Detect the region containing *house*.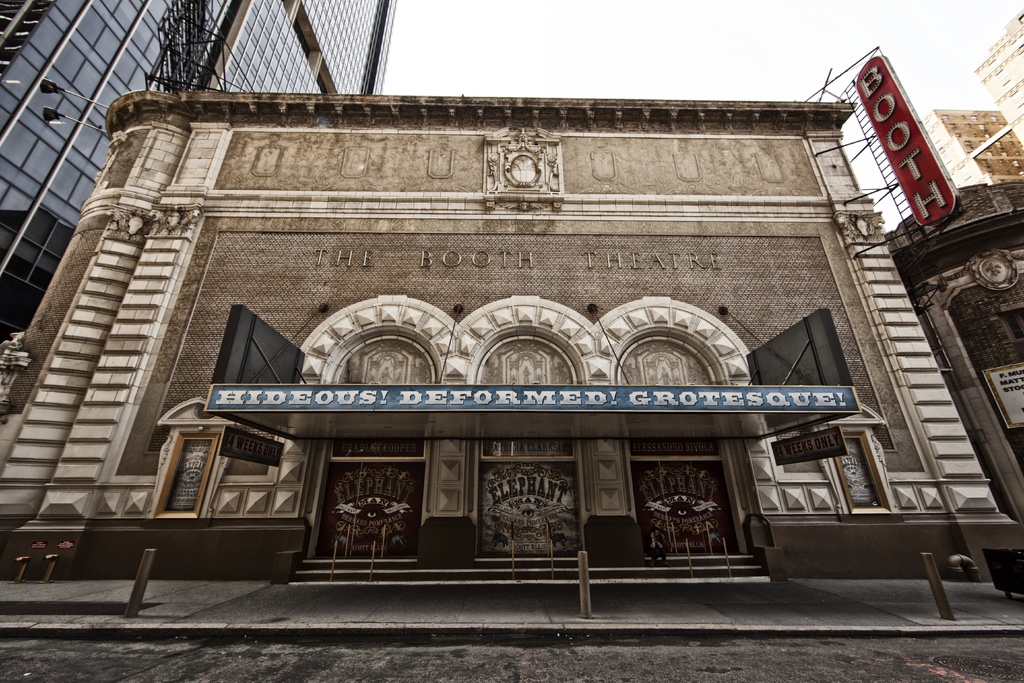
l=885, t=179, r=1023, b=527.
